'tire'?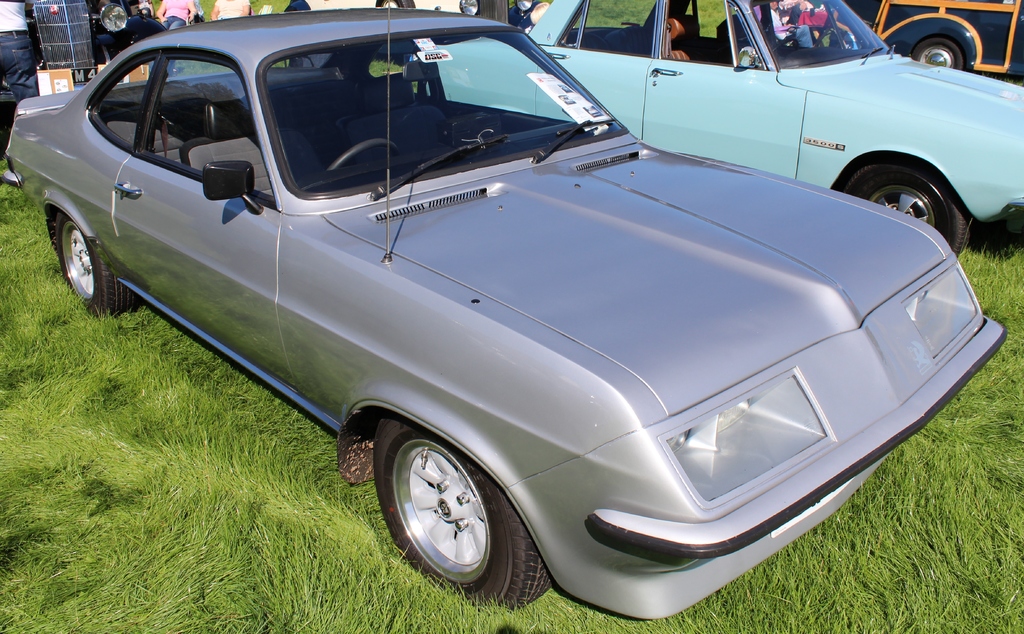
(50, 206, 134, 317)
